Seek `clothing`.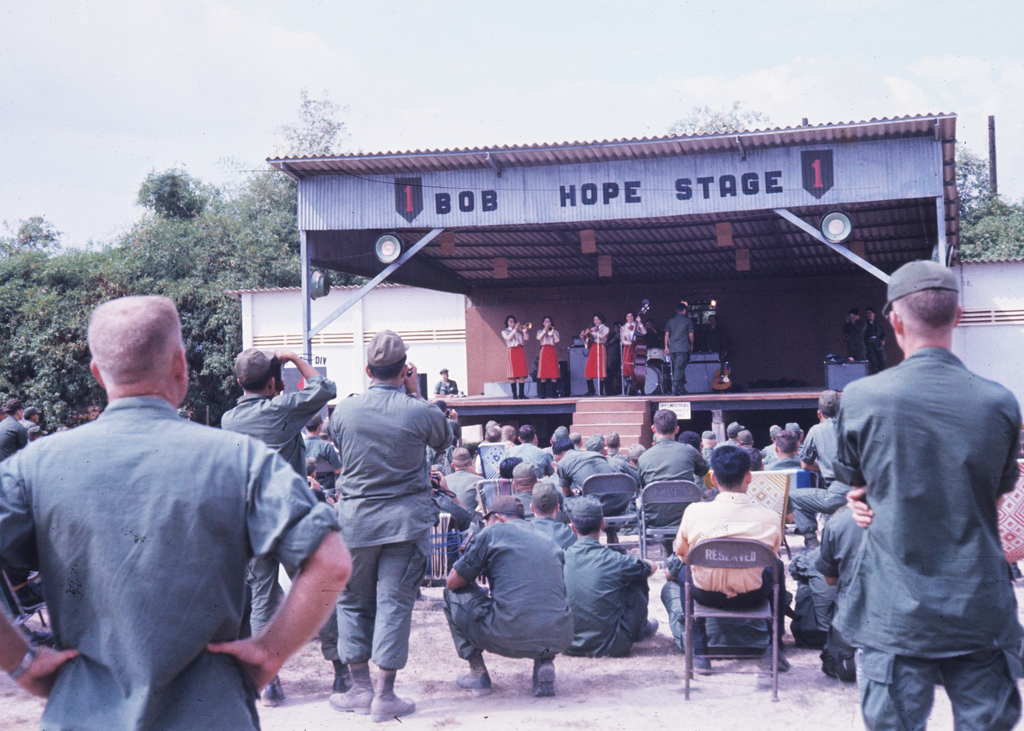
rect(822, 282, 1009, 724).
